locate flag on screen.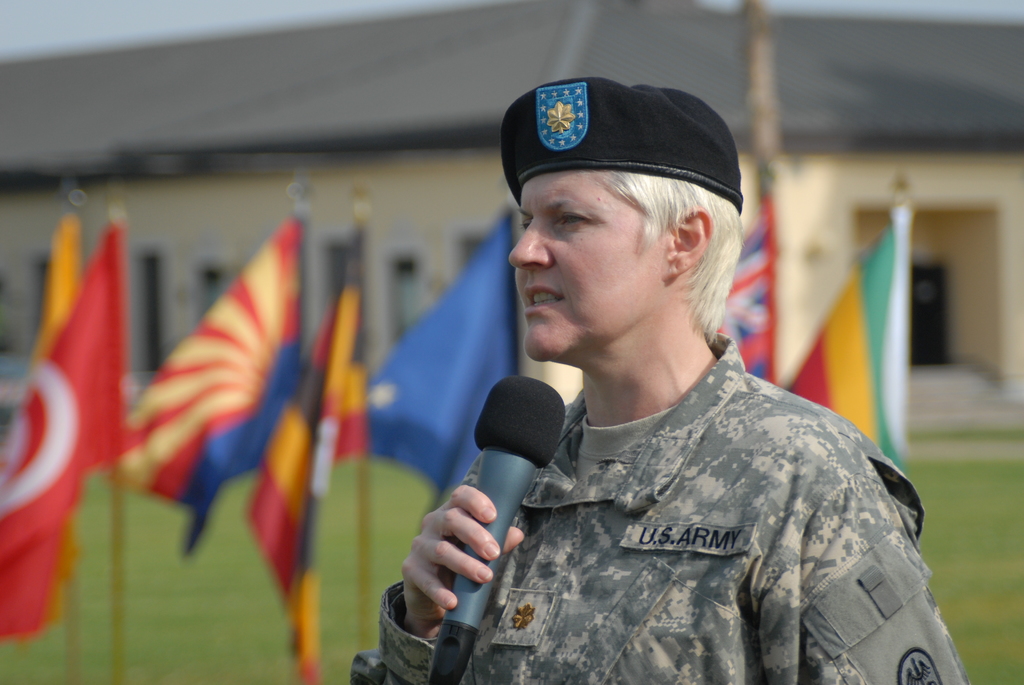
On screen at rect(0, 235, 125, 661).
